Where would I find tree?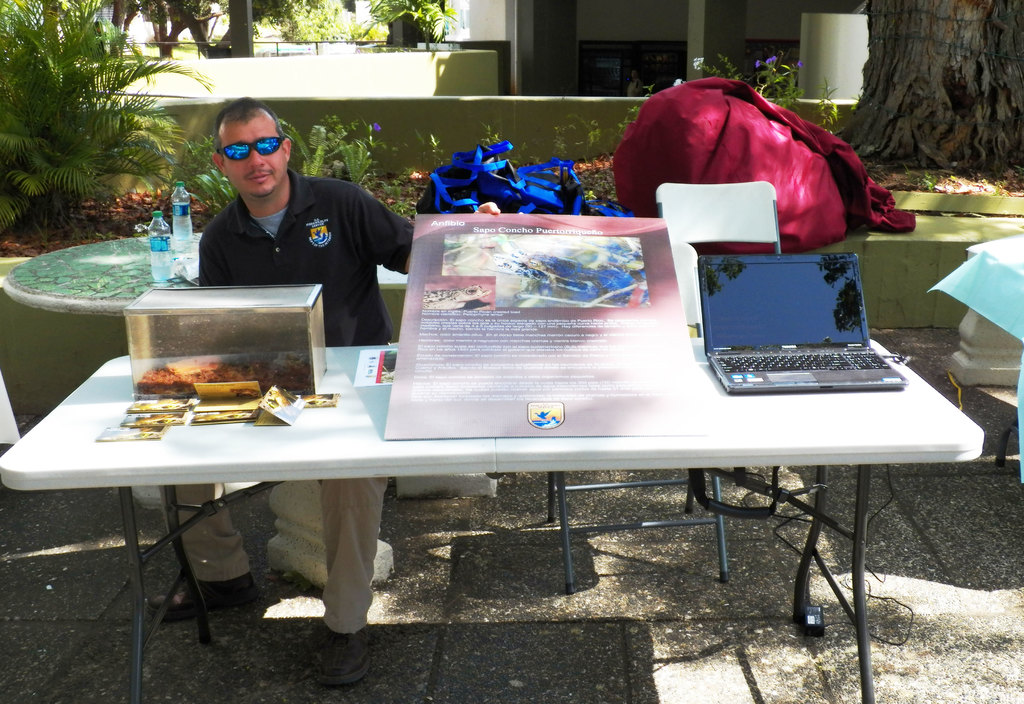
At 0, 1, 228, 229.
